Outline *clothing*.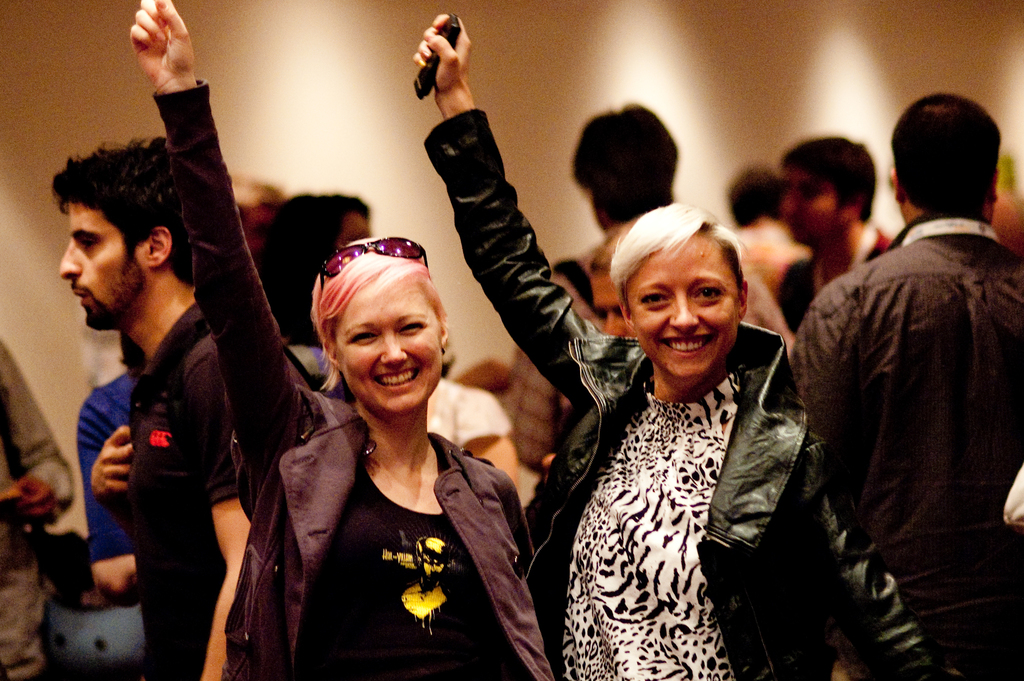
Outline: rect(420, 101, 943, 680).
